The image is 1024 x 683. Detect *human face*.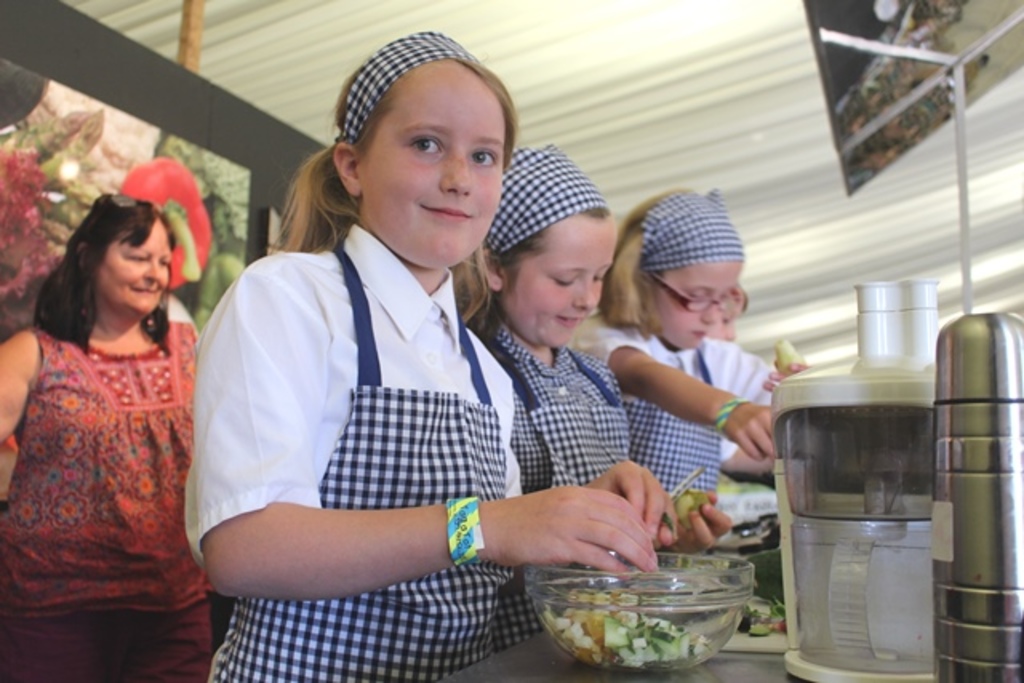
Detection: region(709, 299, 749, 342).
